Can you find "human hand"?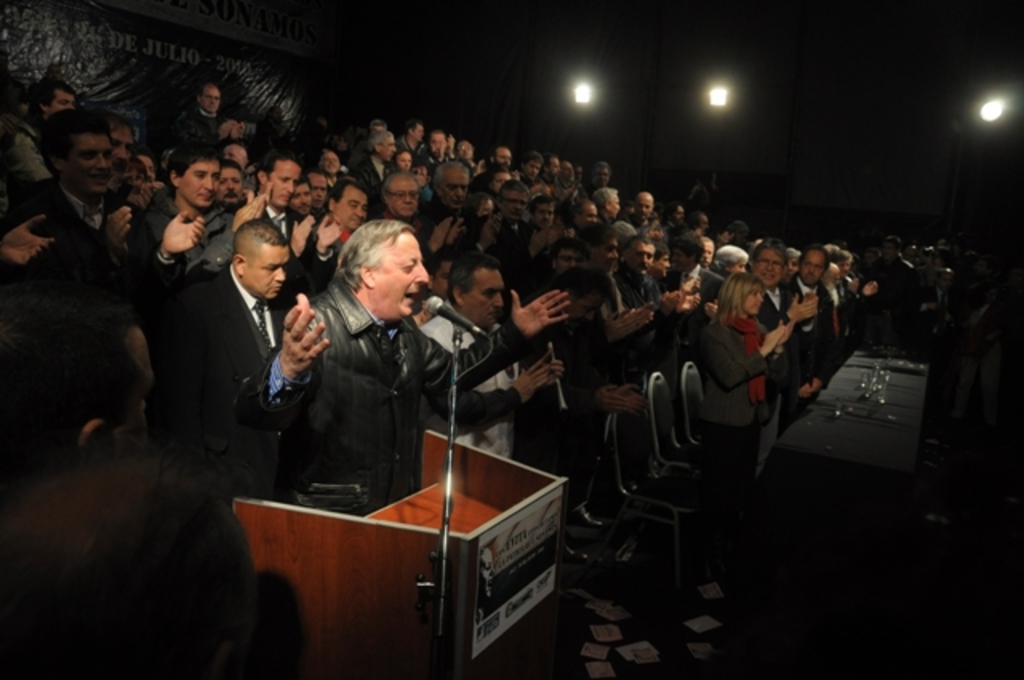
Yes, bounding box: 314/214/341/254.
